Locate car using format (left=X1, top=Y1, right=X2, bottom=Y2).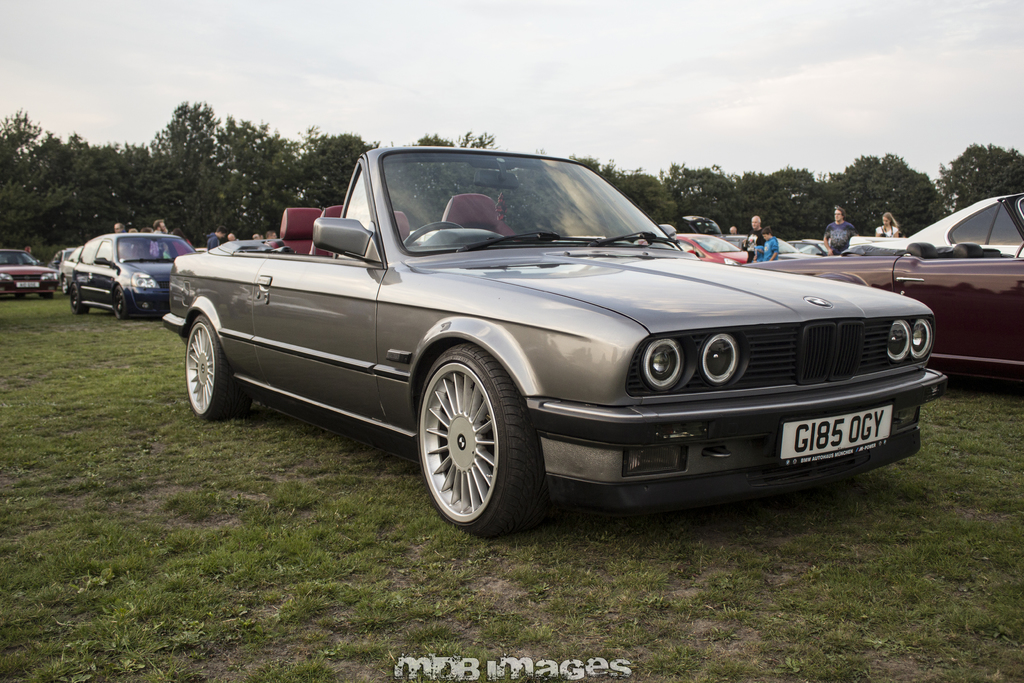
(left=70, top=230, right=200, bottom=322).
